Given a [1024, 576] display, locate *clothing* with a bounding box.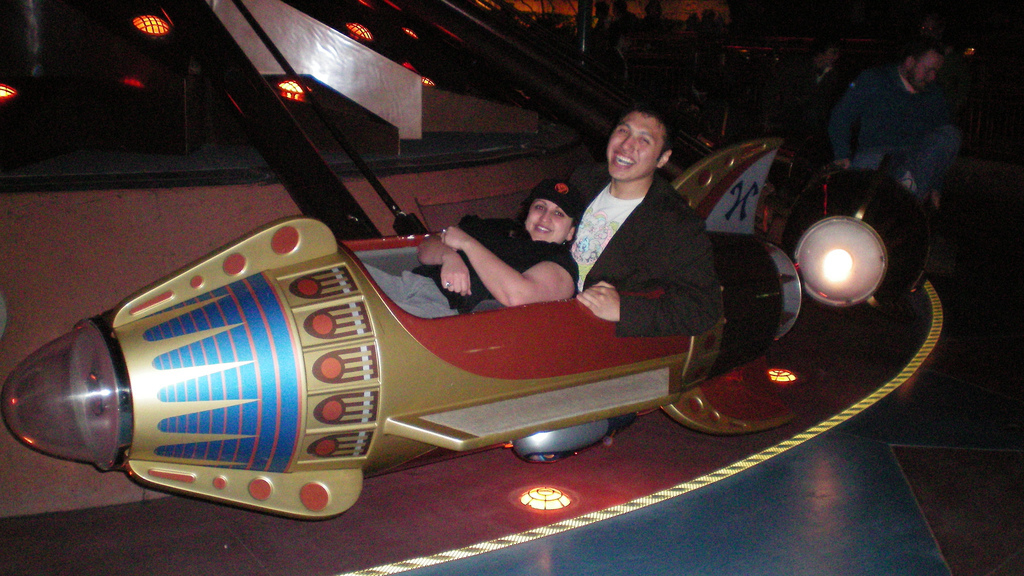
Located: x1=422, y1=216, x2=575, y2=318.
